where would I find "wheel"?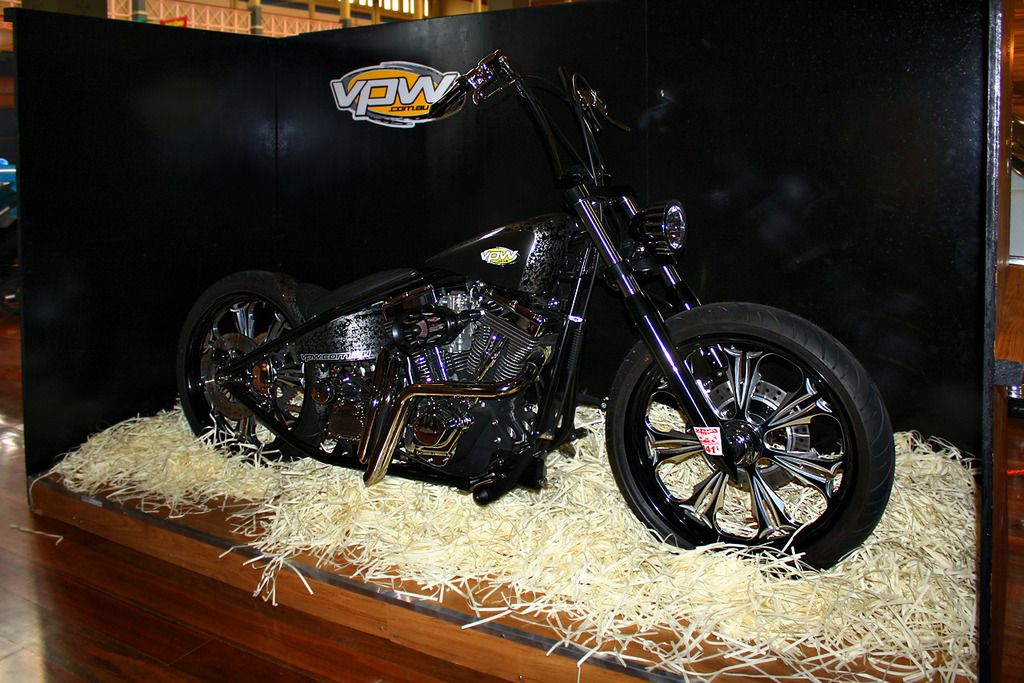
At [617,314,834,550].
